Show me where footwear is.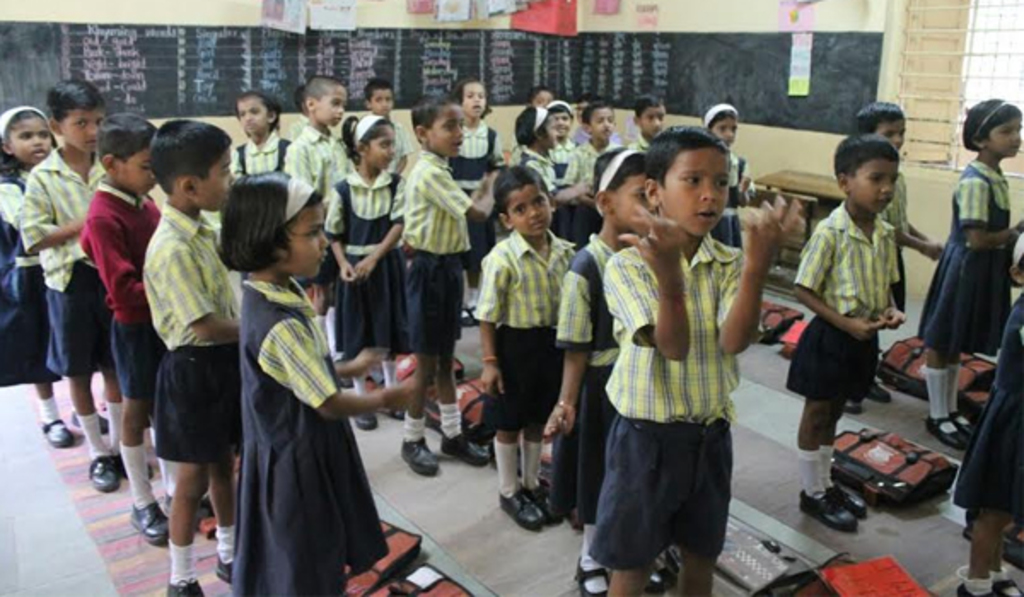
footwear is at 398,432,437,479.
